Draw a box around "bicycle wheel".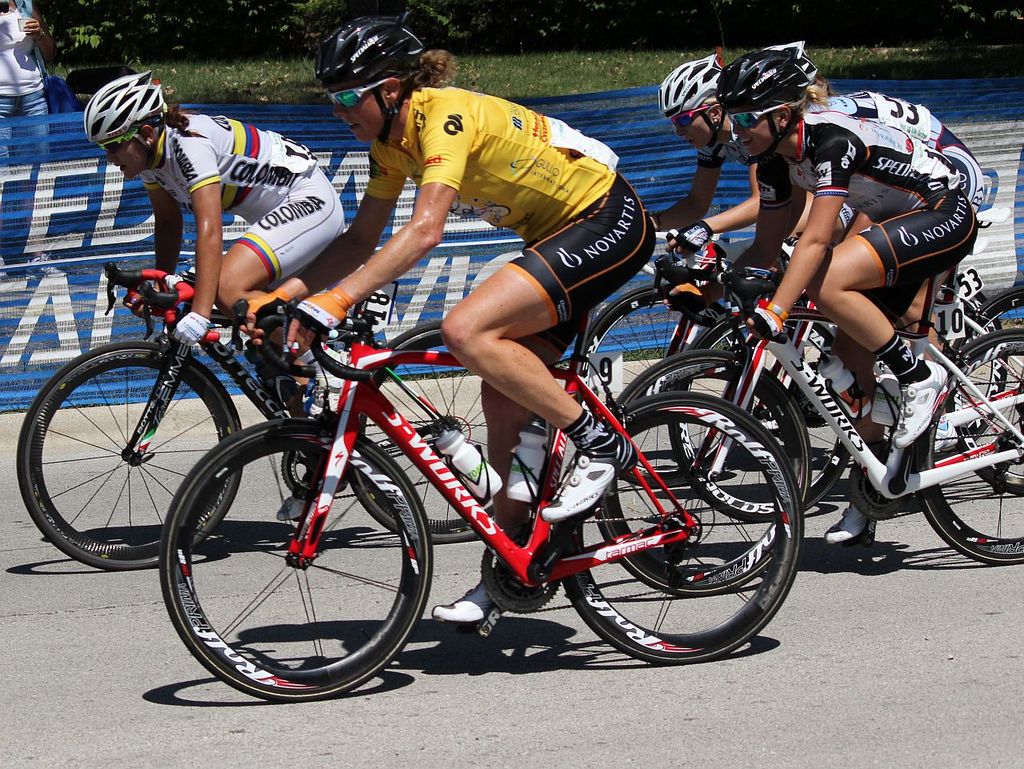
[left=931, top=278, right=1011, bottom=463].
